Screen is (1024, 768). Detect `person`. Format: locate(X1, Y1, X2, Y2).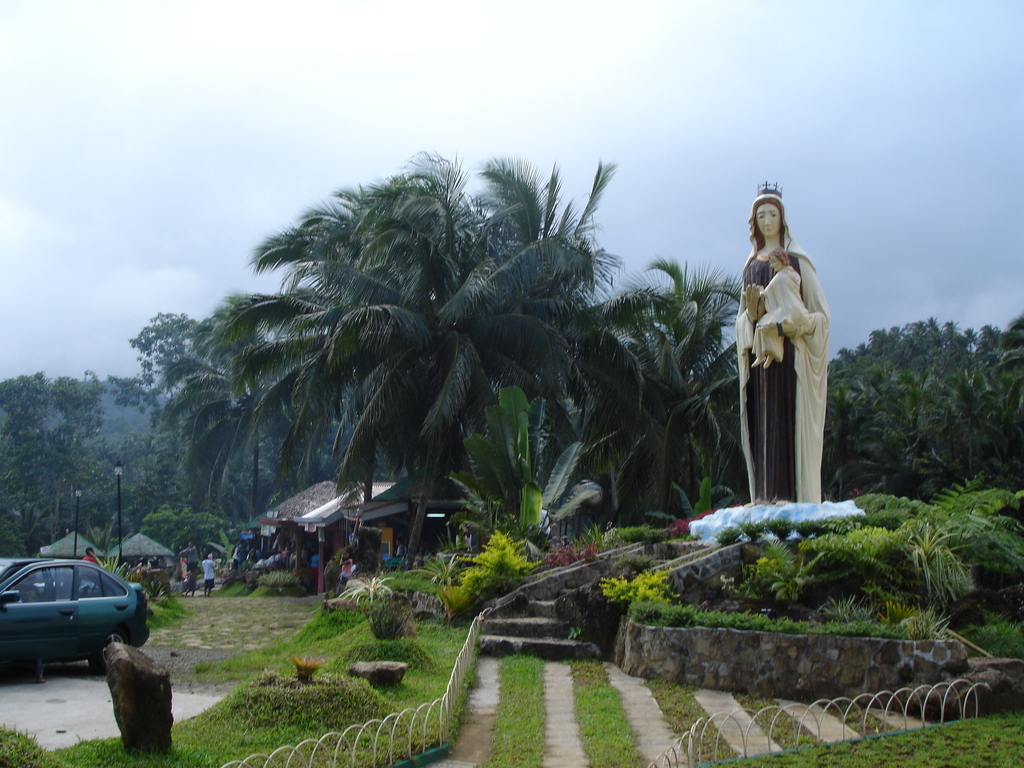
locate(200, 550, 224, 605).
